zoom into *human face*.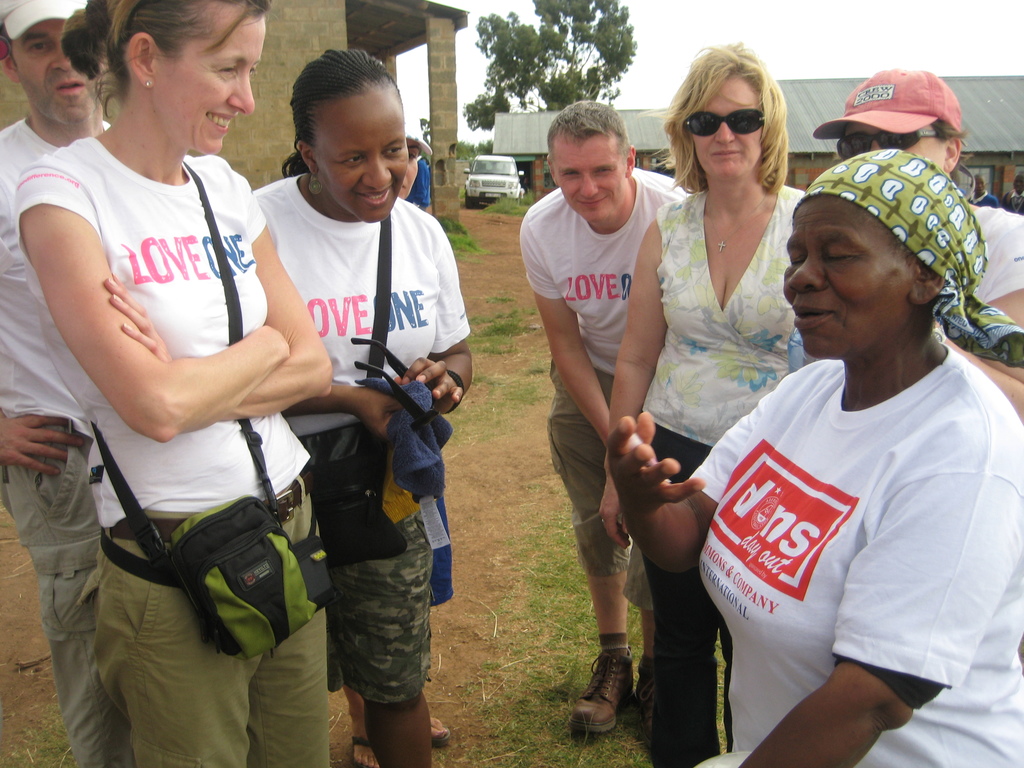
Zoom target: l=559, t=135, r=630, b=223.
